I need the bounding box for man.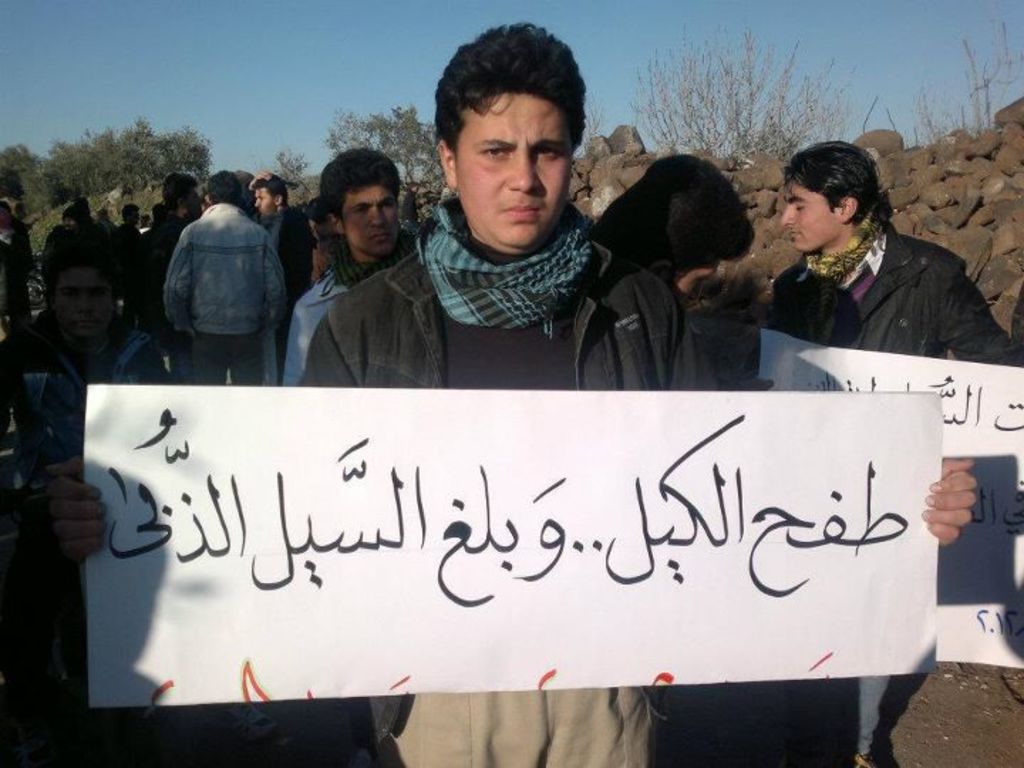
Here it is: [x1=250, y1=174, x2=317, y2=388].
